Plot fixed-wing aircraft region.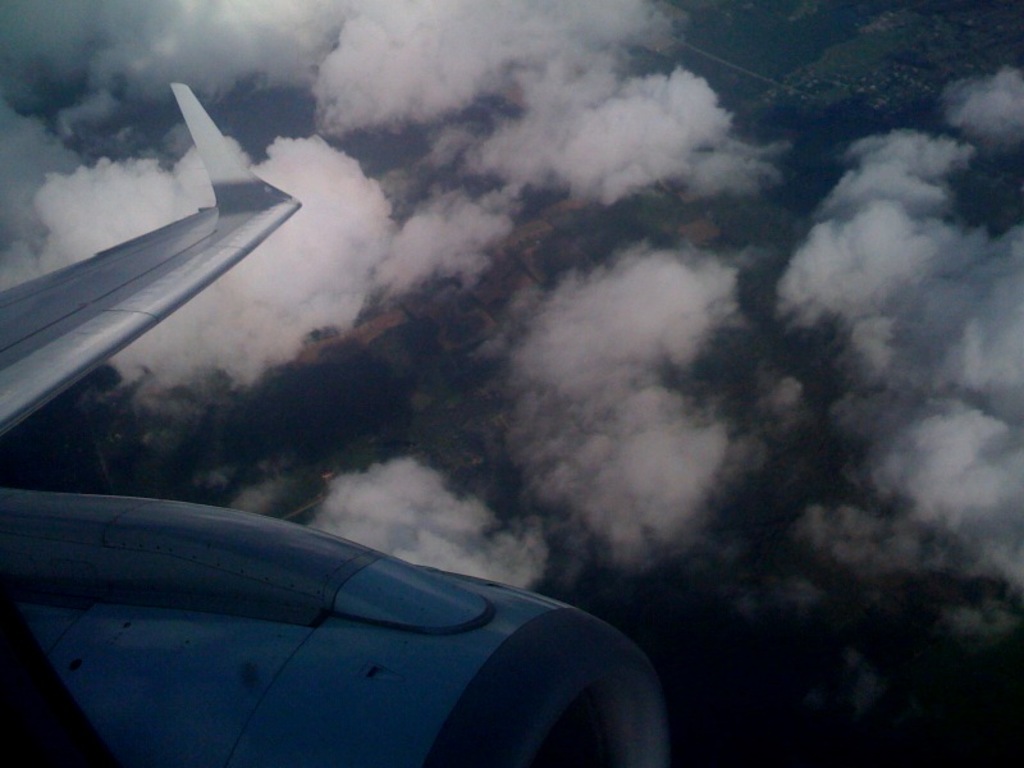
Plotted at <box>0,78,686,765</box>.
